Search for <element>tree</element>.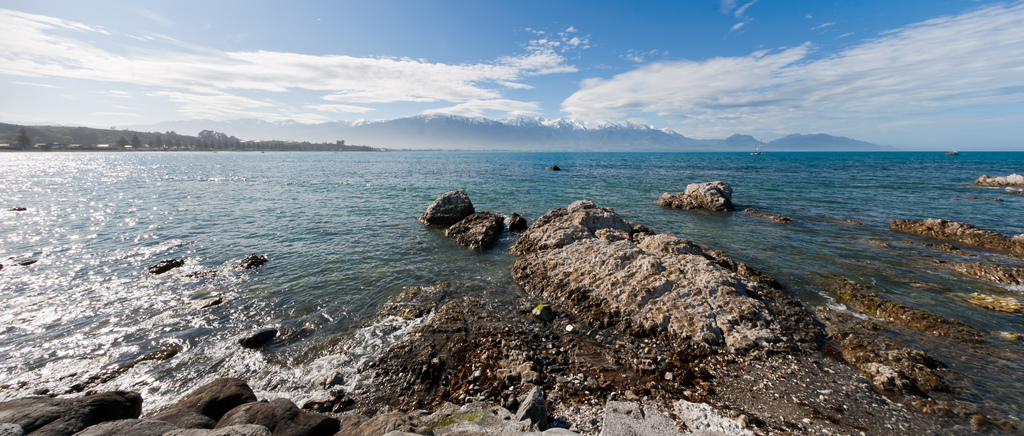
Found at box=[15, 127, 30, 148].
